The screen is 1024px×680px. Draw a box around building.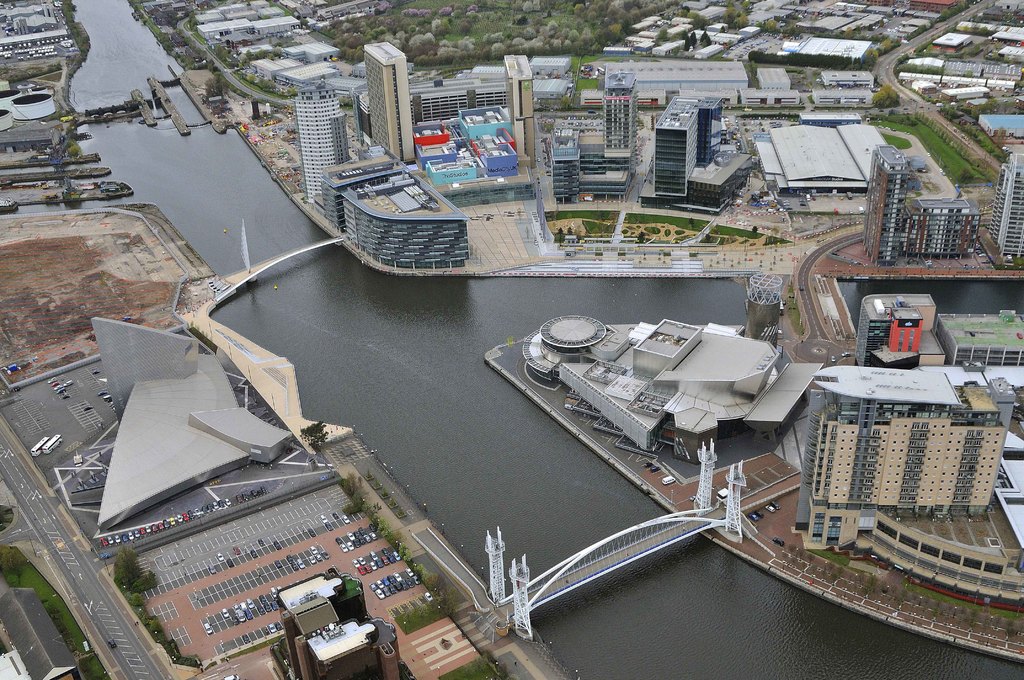
pyautogui.locateOnScreen(506, 56, 535, 165).
